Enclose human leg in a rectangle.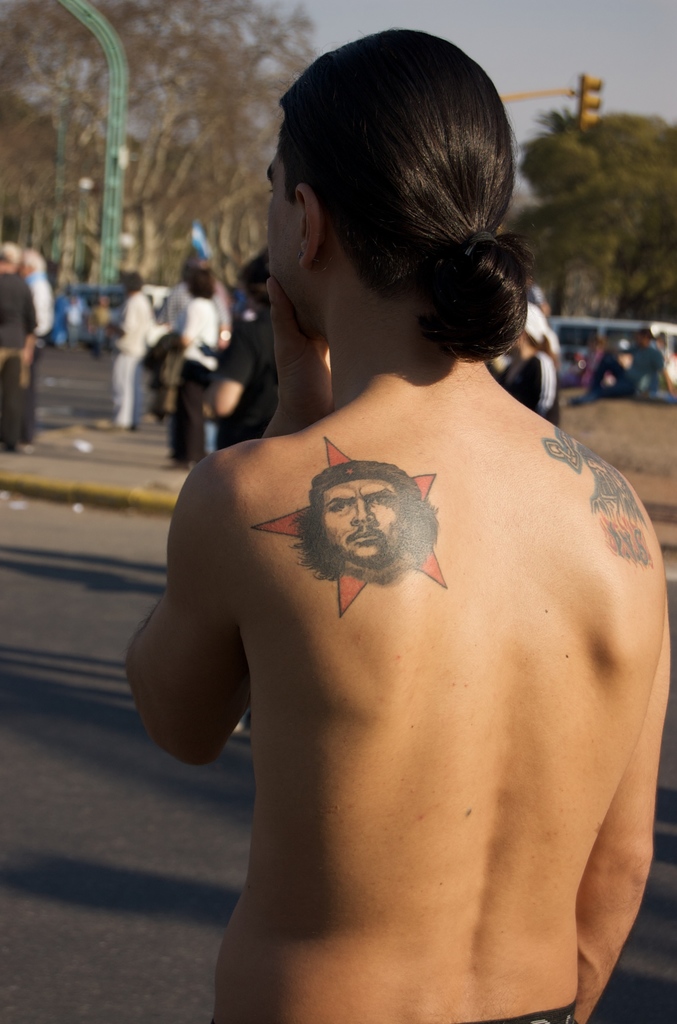
{"x1": 20, "y1": 337, "x2": 39, "y2": 456}.
